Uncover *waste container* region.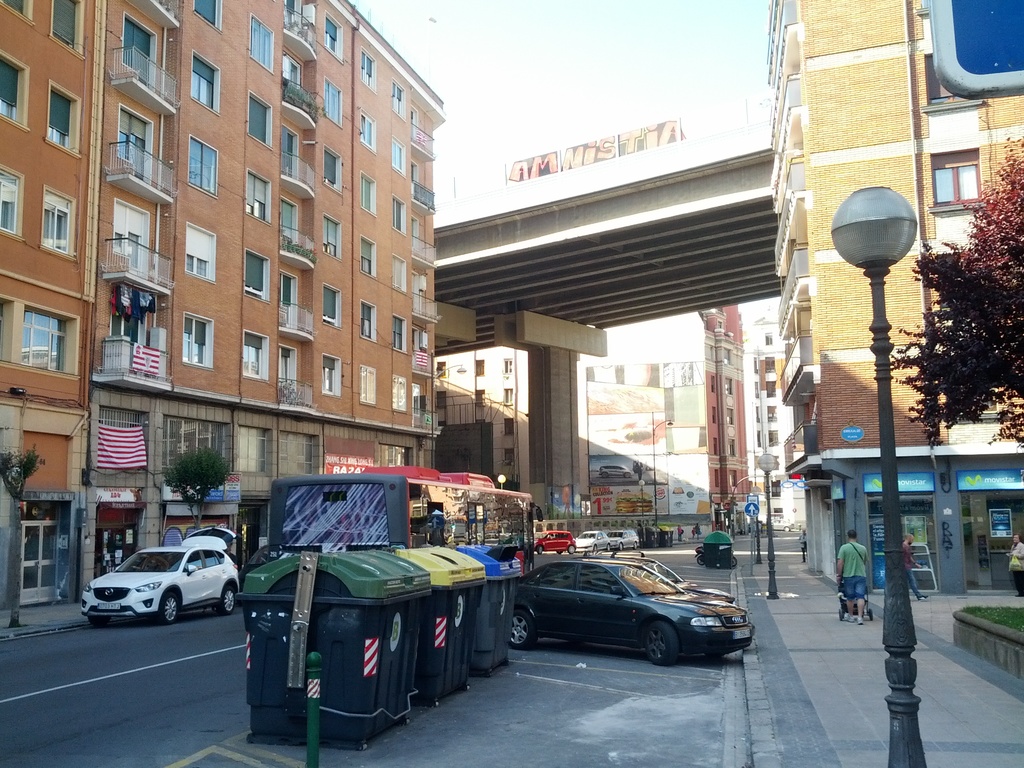
Uncovered: (left=701, top=528, right=739, bottom=573).
